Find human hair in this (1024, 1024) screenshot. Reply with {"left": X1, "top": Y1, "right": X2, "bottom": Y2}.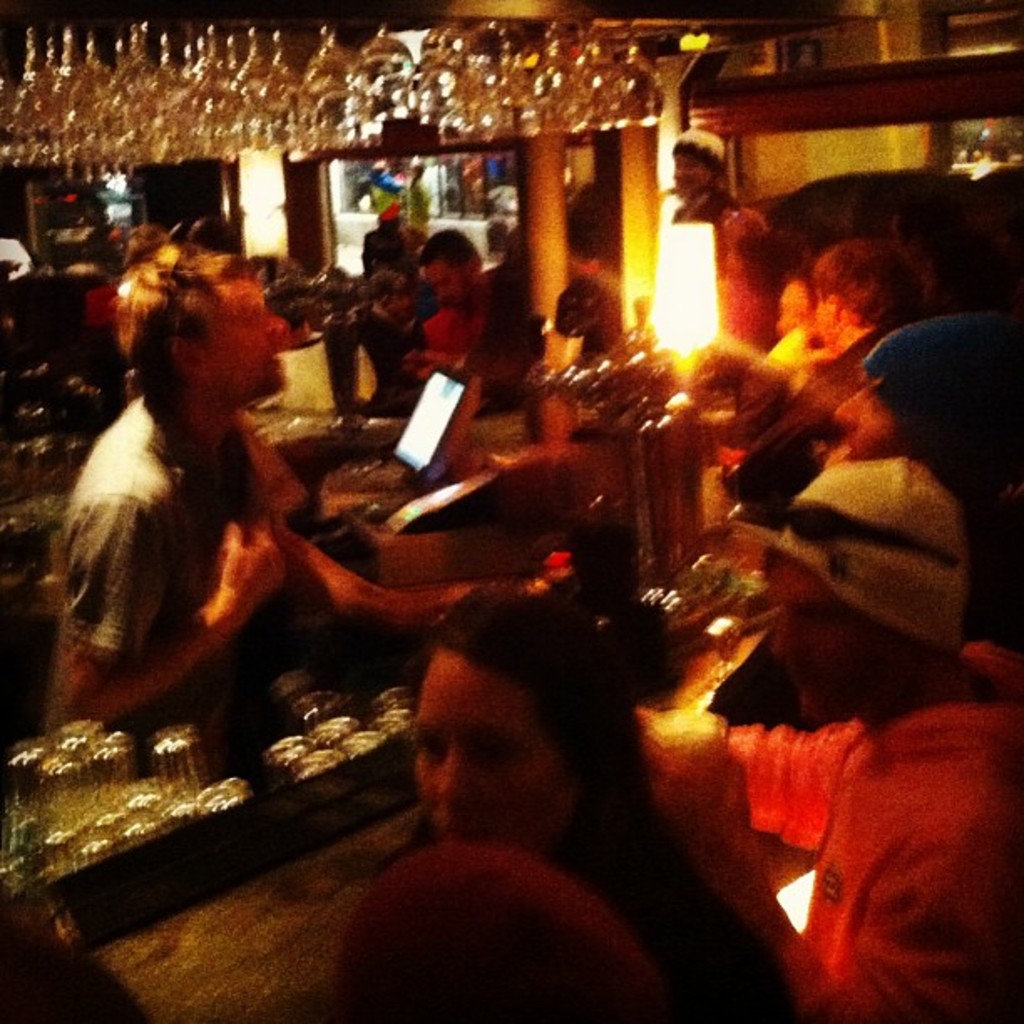
{"left": 674, "top": 129, "right": 735, "bottom": 176}.
